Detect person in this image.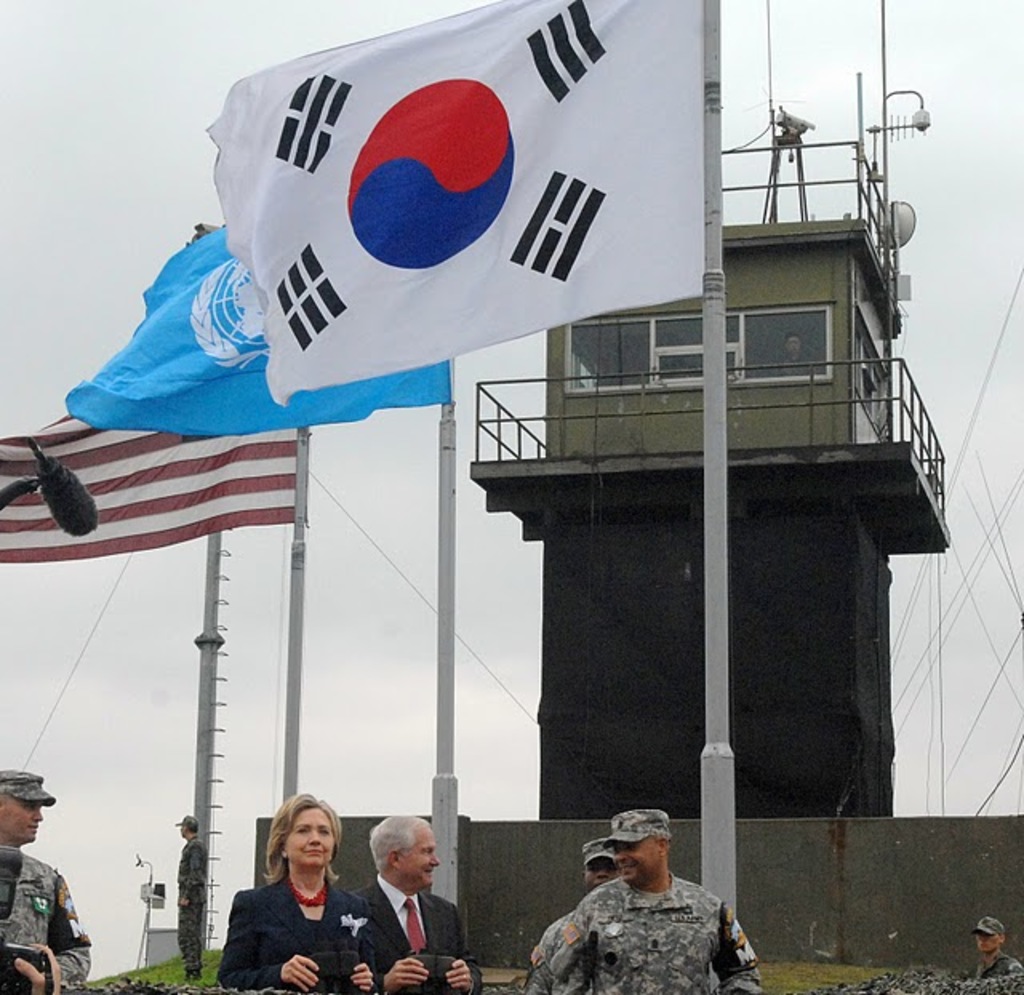
Detection: 522 838 618 993.
